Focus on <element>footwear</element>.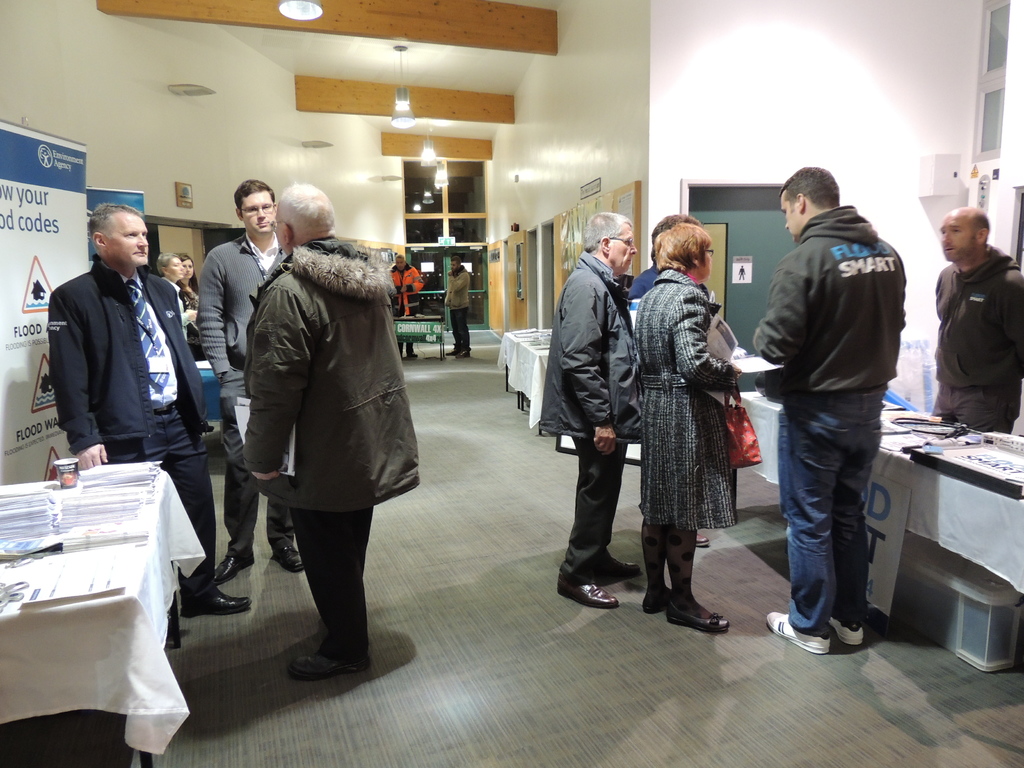
Focused at [831,605,865,646].
